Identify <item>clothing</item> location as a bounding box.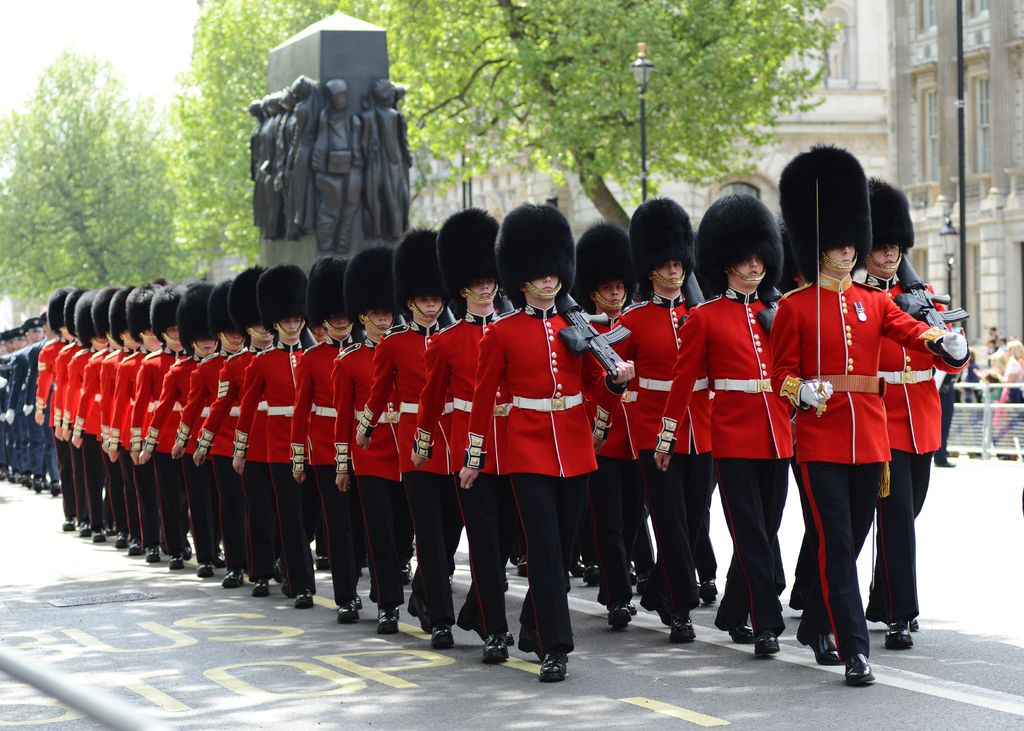
BBox(365, 320, 447, 637).
